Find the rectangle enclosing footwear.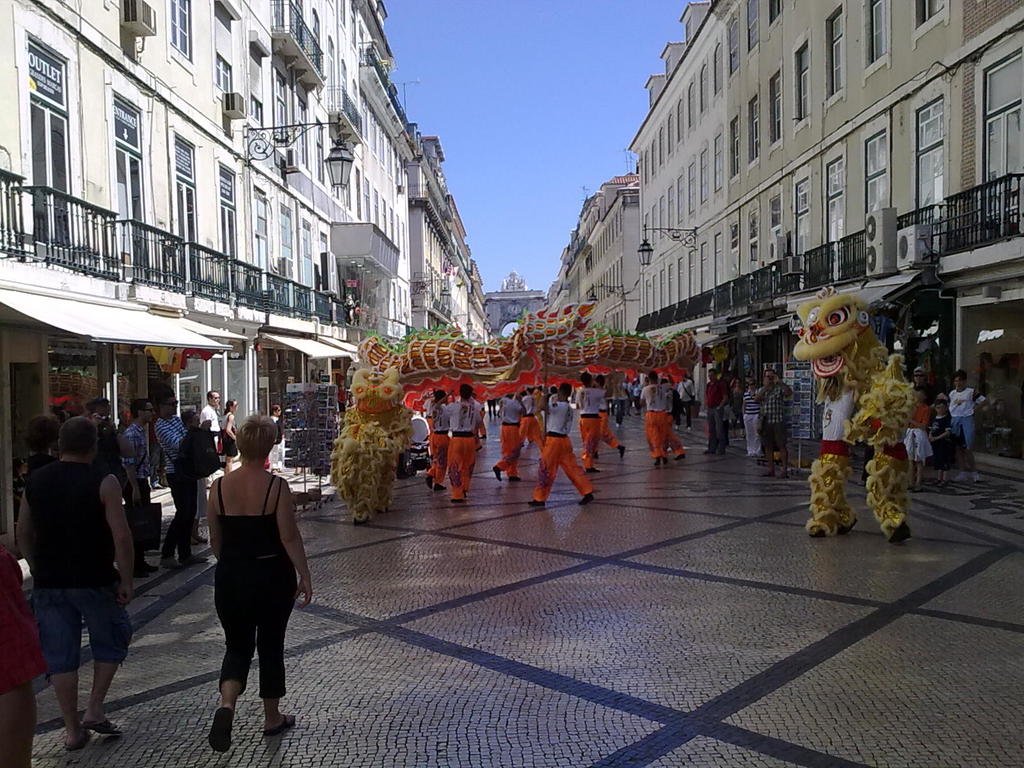
[528,500,538,512].
